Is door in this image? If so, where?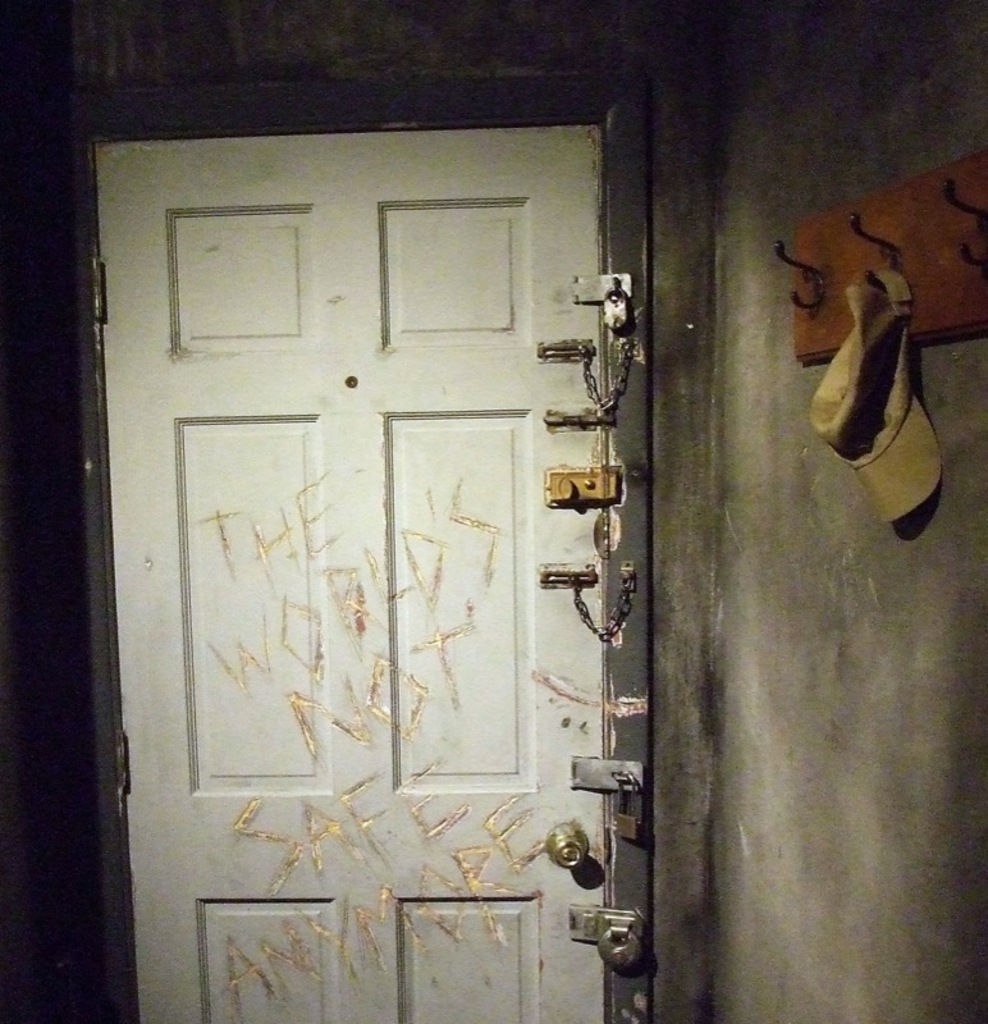
Yes, at (x1=77, y1=61, x2=681, y2=1019).
